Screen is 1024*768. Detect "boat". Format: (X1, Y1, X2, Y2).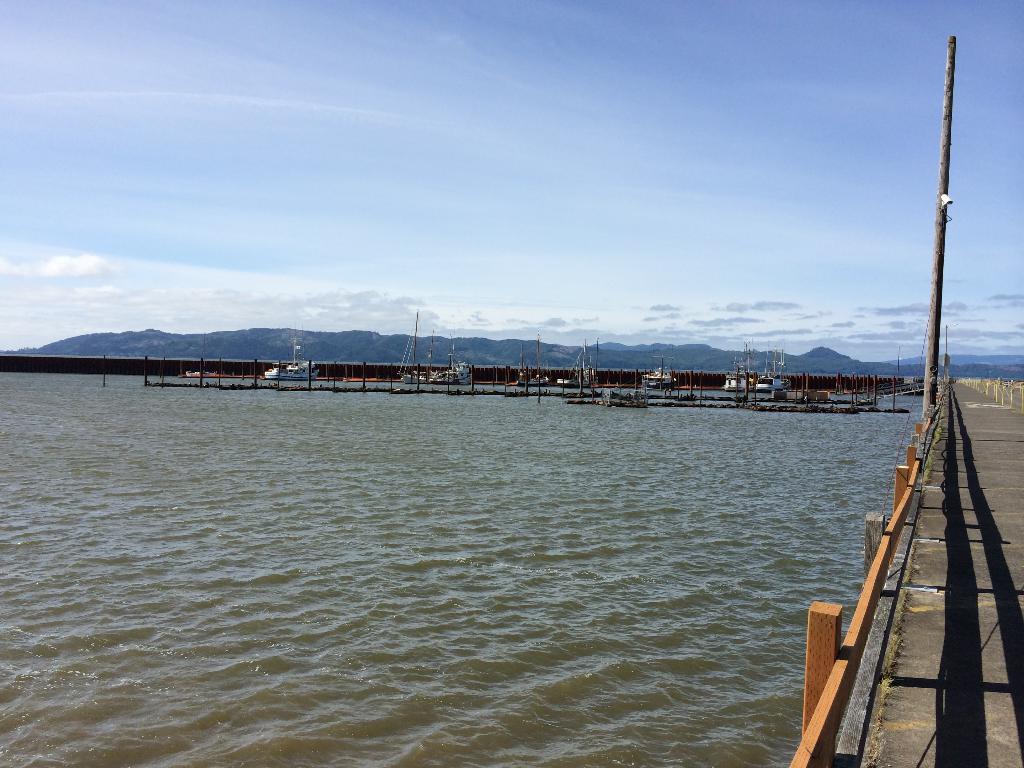
(261, 320, 316, 384).
